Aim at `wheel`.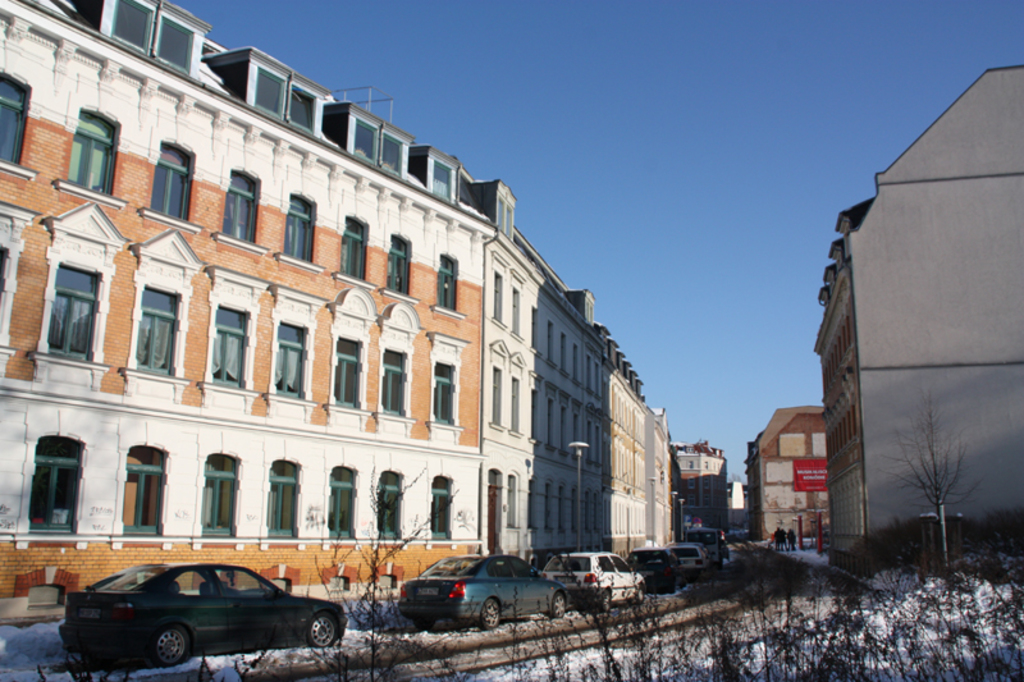
Aimed at (303,614,342,649).
